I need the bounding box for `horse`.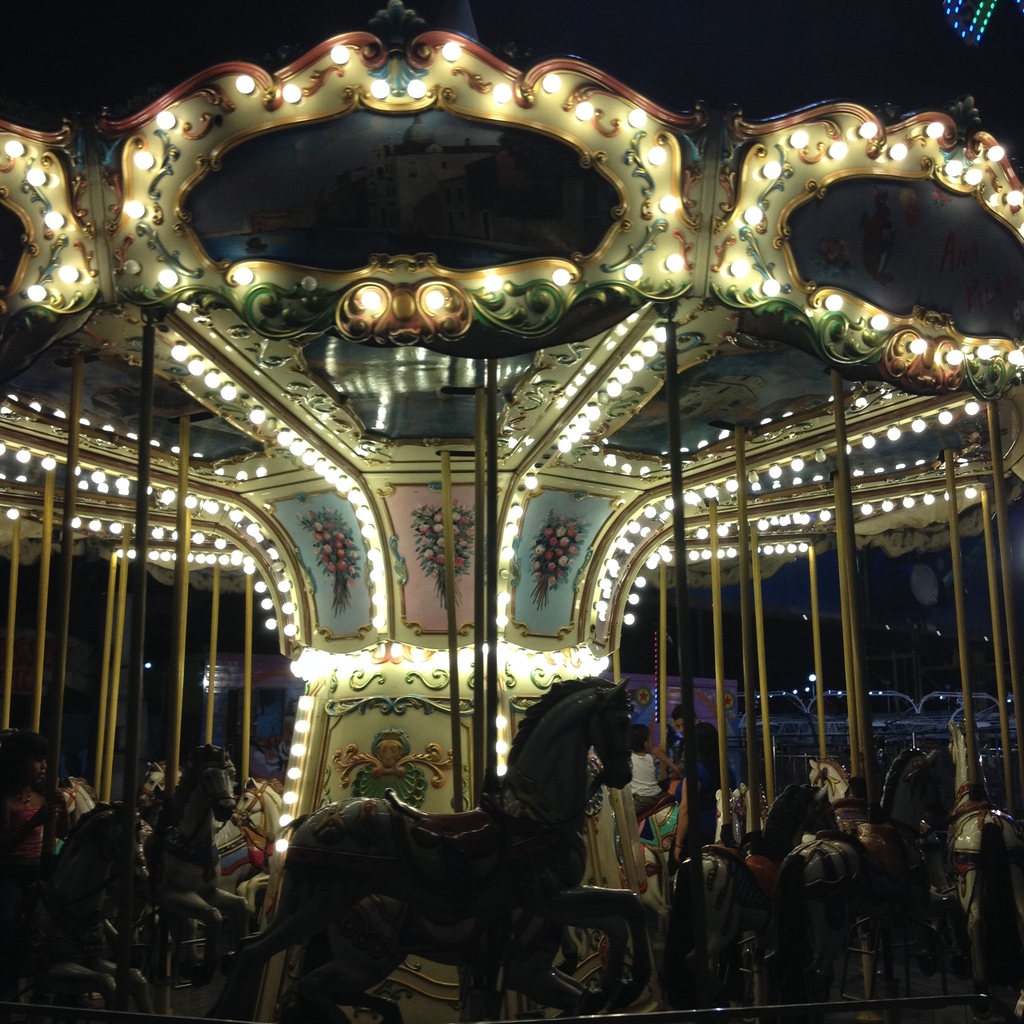
Here it is: 262, 690, 679, 1004.
